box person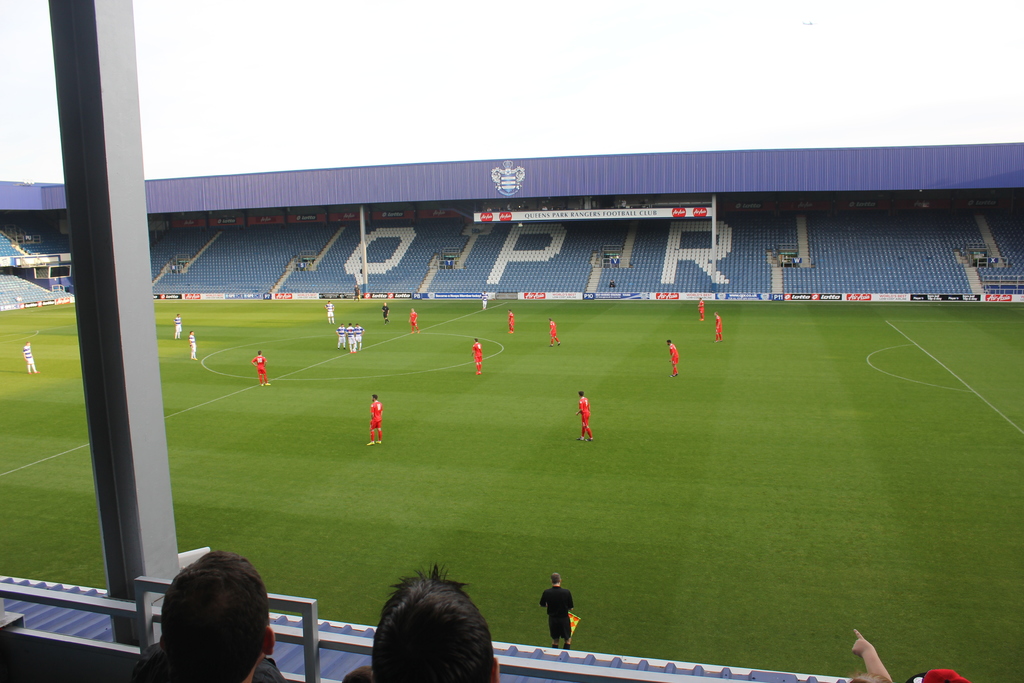
bbox=(351, 285, 359, 300)
